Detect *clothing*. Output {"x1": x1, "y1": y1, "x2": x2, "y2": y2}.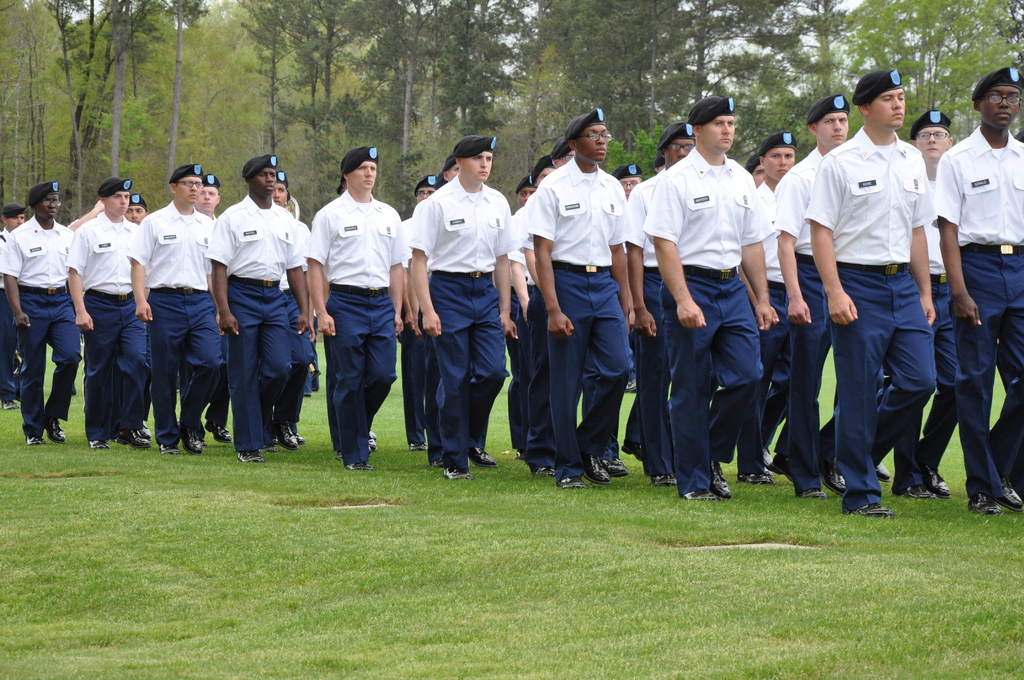
{"x1": 890, "y1": 182, "x2": 963, "y2": 495}.
